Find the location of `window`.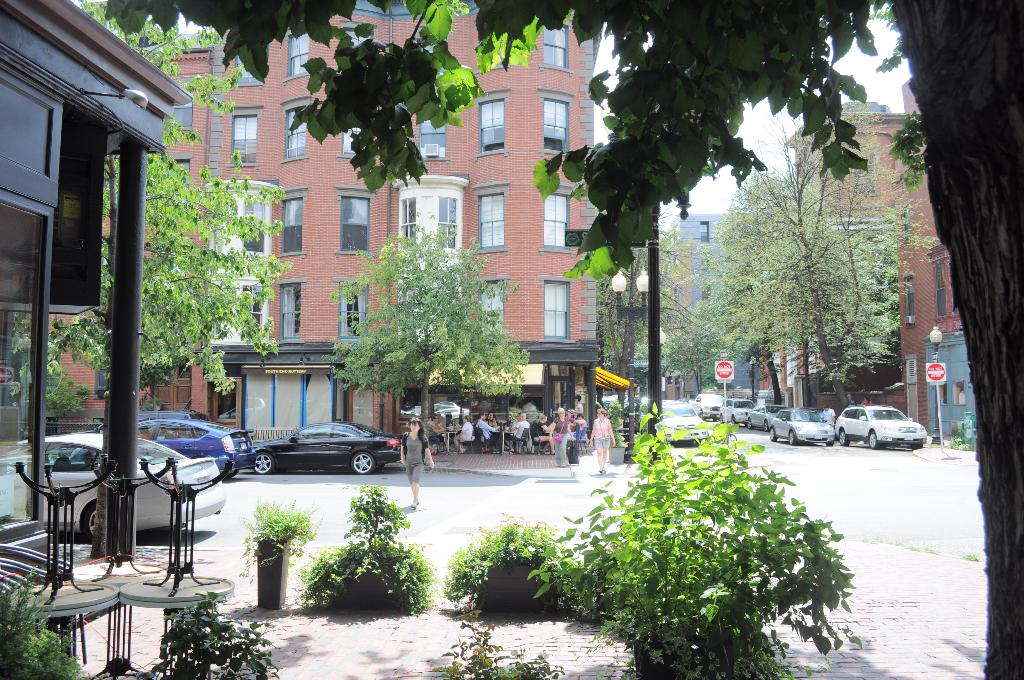
Location: (906, 275, 913, 321).
